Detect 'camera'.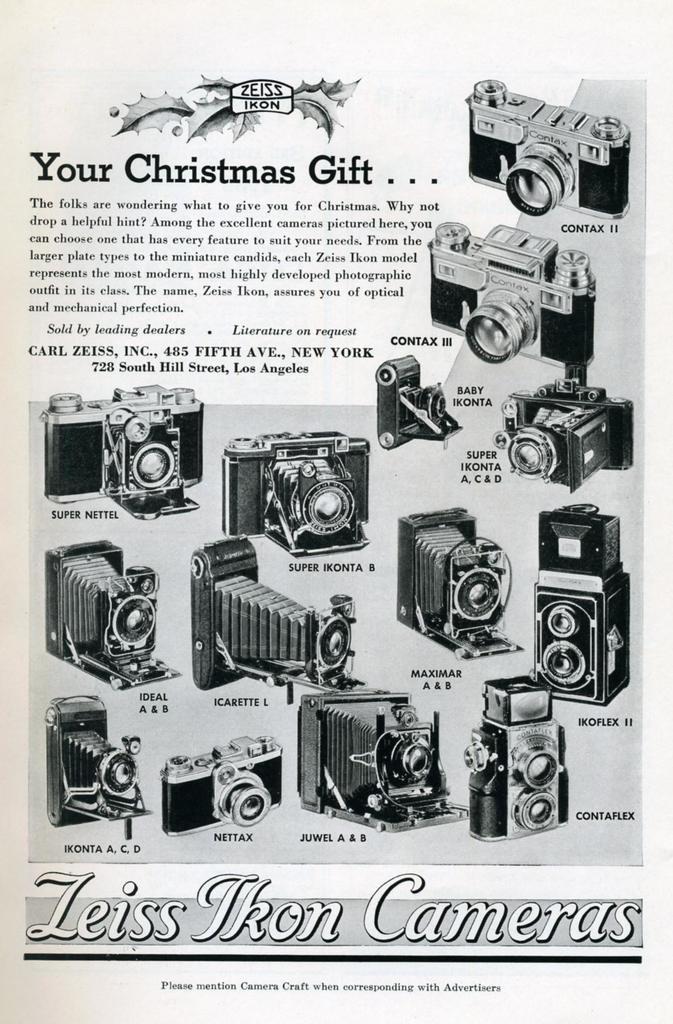
Detected at region(528, 500, 626, 704).
